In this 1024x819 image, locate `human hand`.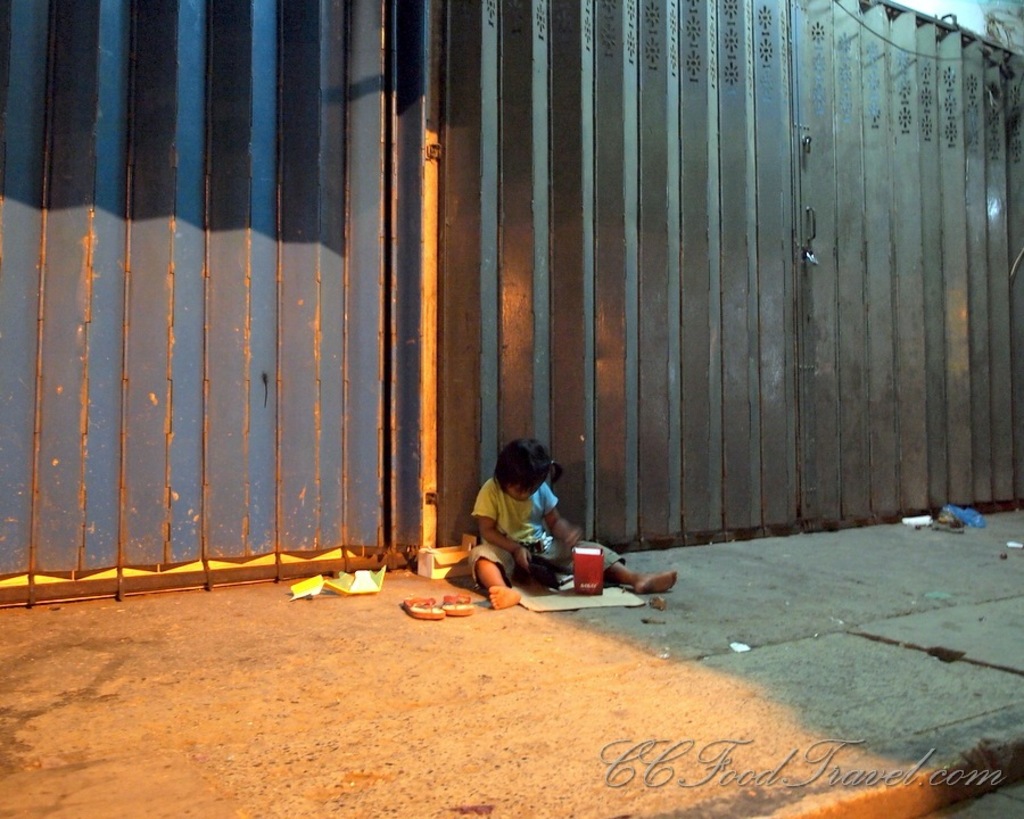
Bounding box: locate(515, 547, 531, 571).
